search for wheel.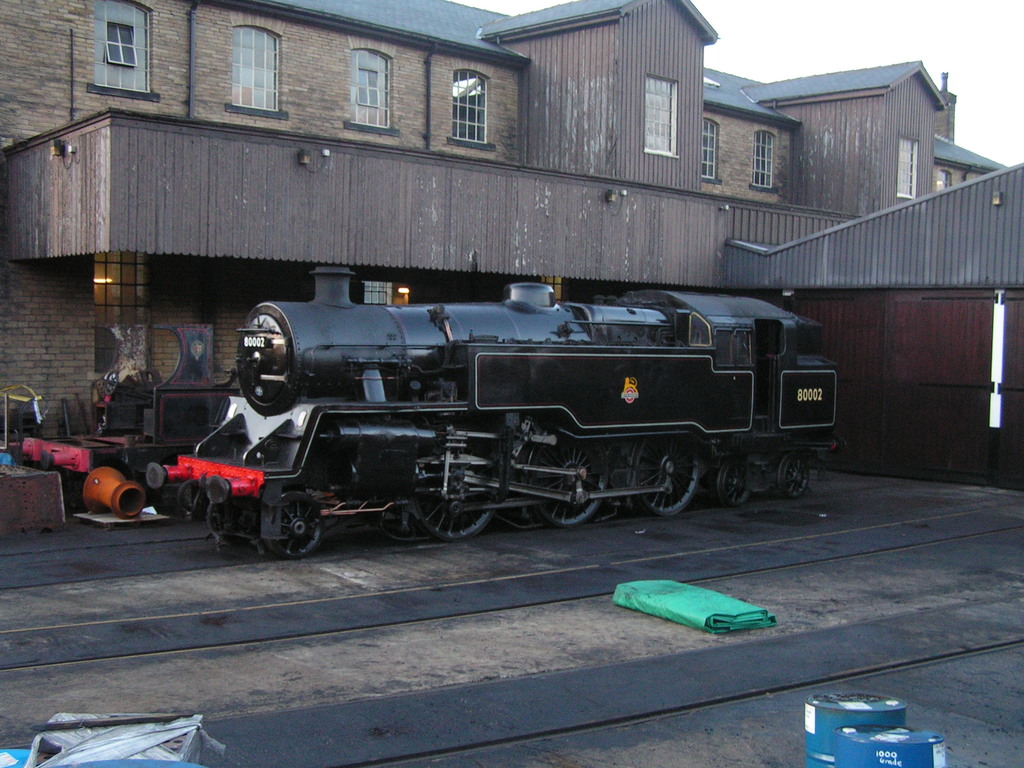
Found at [left=630, top=434, right=701, bottom=515].
